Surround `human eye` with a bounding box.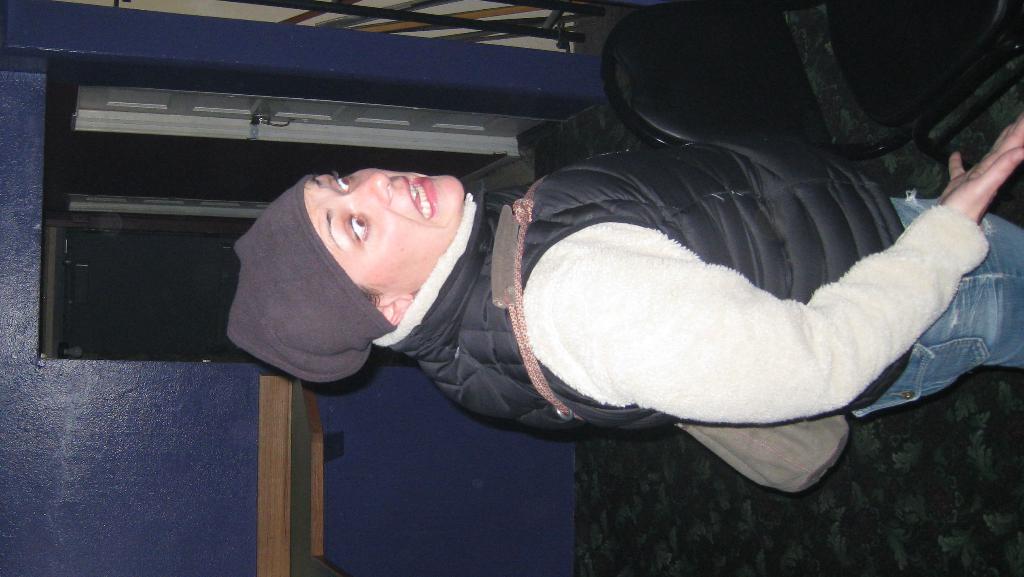
327,173,357,195.
